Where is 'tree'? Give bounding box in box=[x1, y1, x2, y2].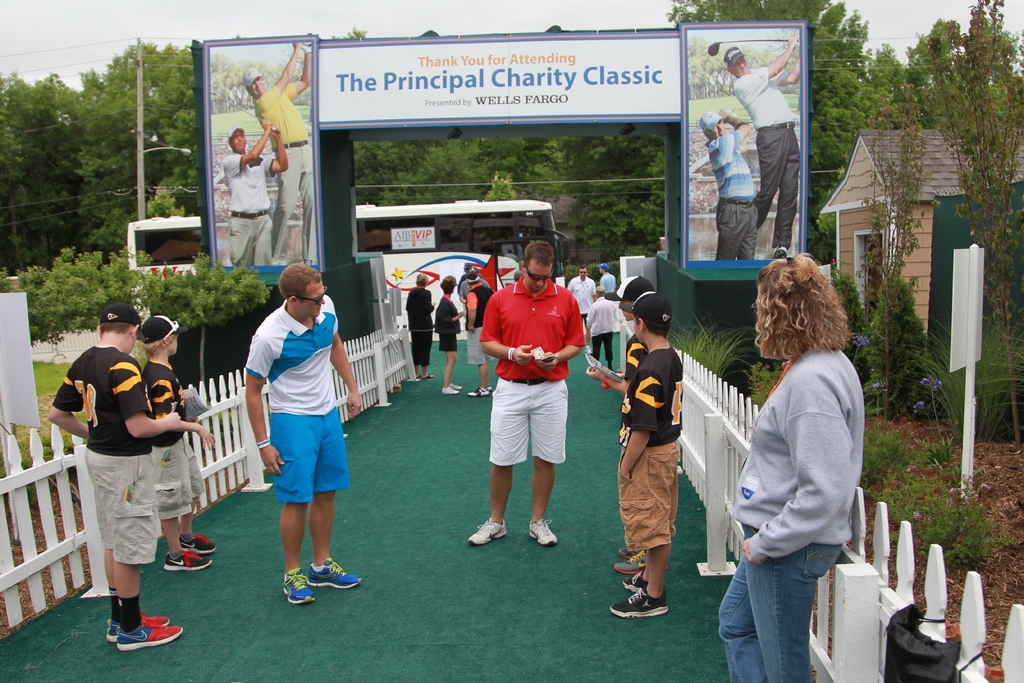
box=[872, 13, 968, 126].
